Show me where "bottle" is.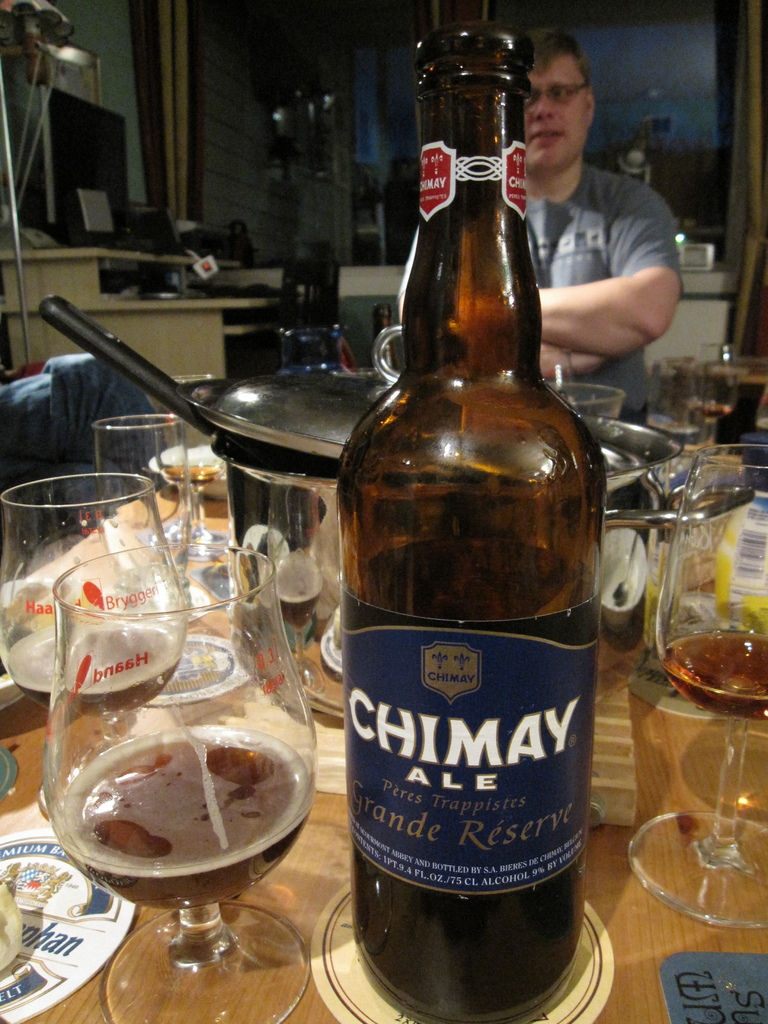
"bottle" is at [left=338, top=28, right=603, bottom=1023].
